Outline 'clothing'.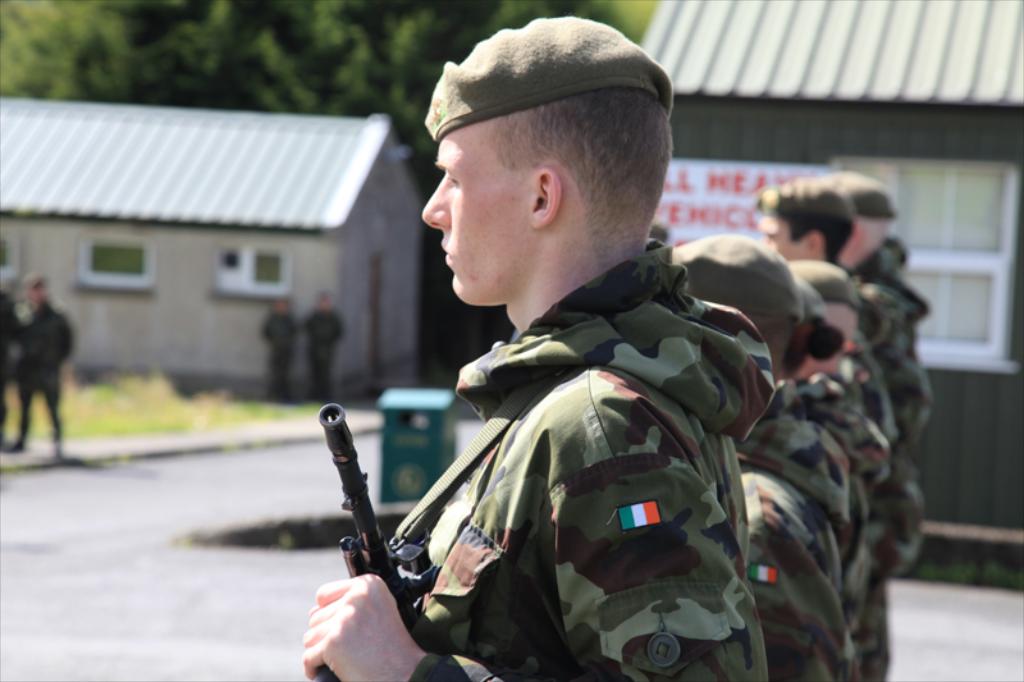
Outline: box=[8, 302, 77, 443].
